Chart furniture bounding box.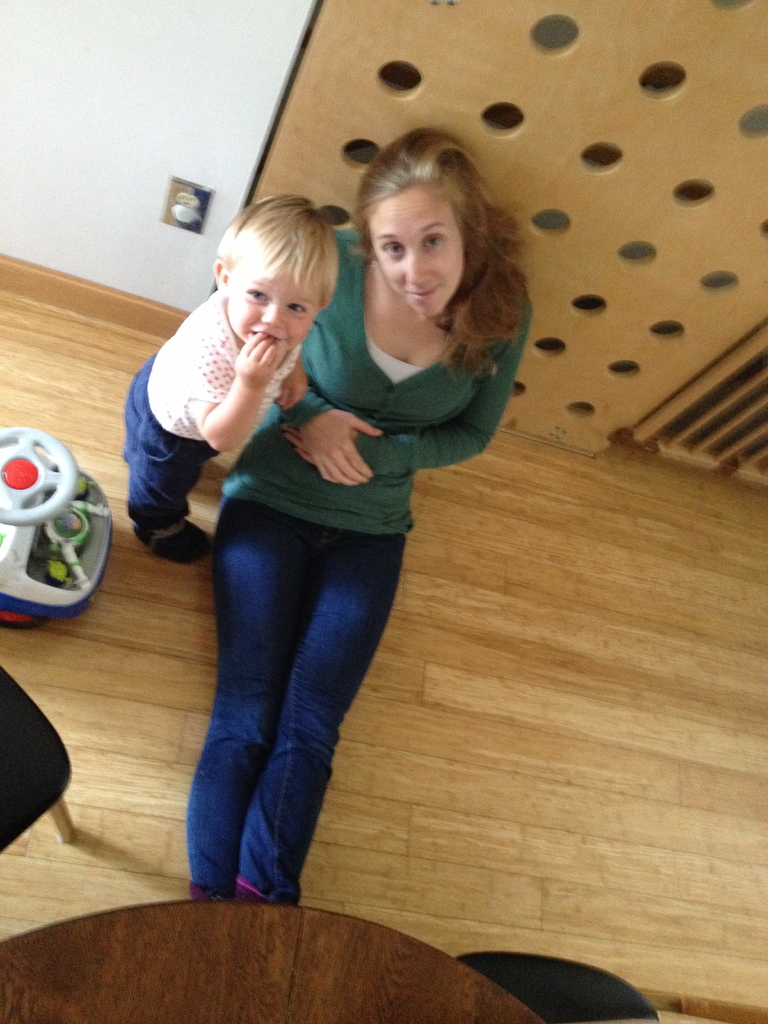
Charted: [left=0, top=895, right=540, bottom=1023].
